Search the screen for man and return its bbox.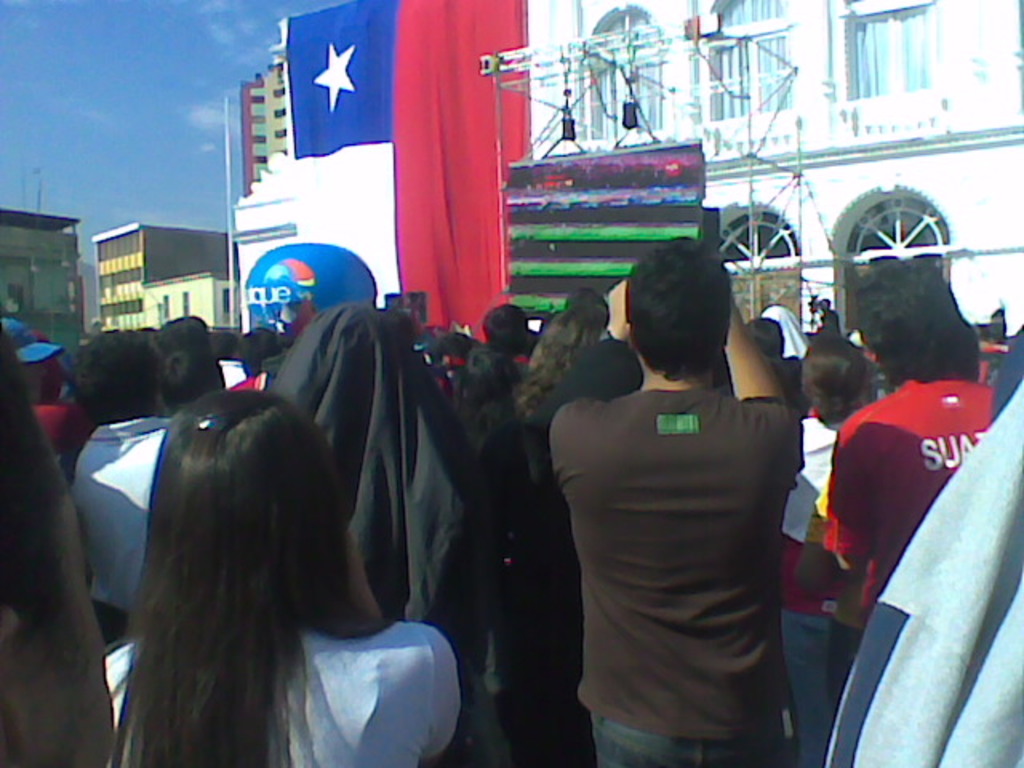
Found: box(515, 230, 837, 760).
